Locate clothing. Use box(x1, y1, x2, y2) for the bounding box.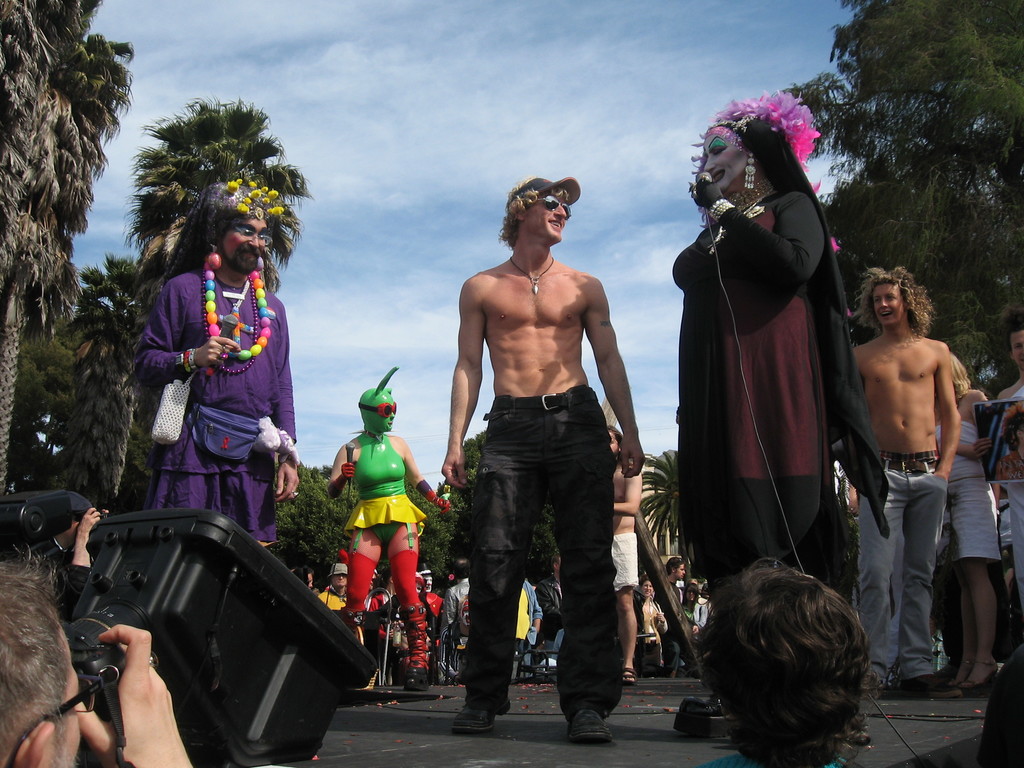
box(449, 399, 616, 719).
